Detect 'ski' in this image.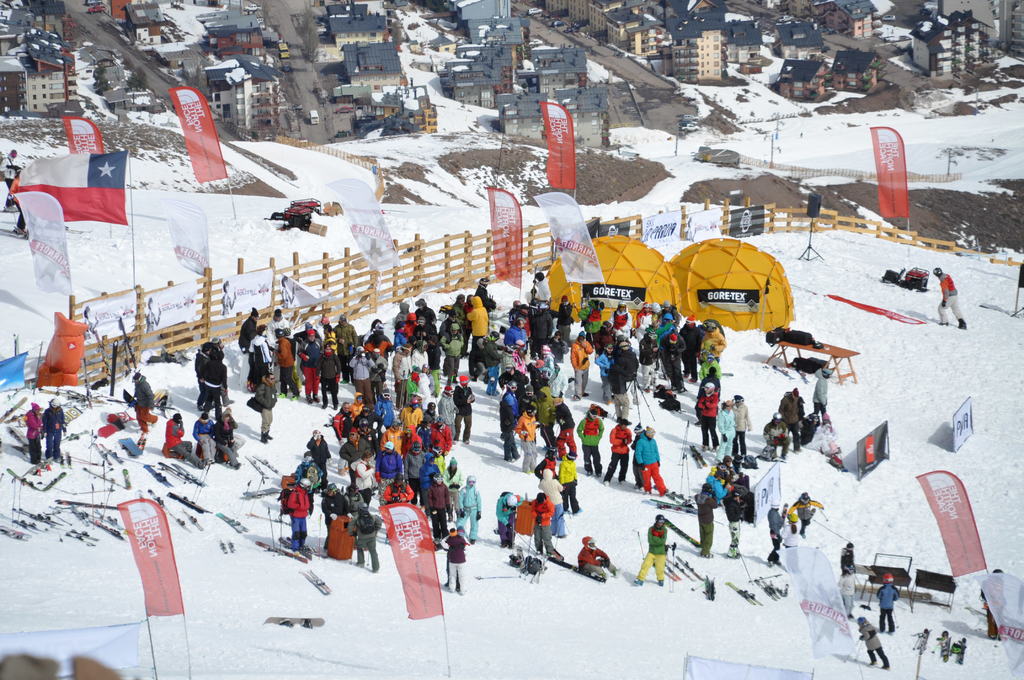
Detection: crop(750, 578, 780, 603).
